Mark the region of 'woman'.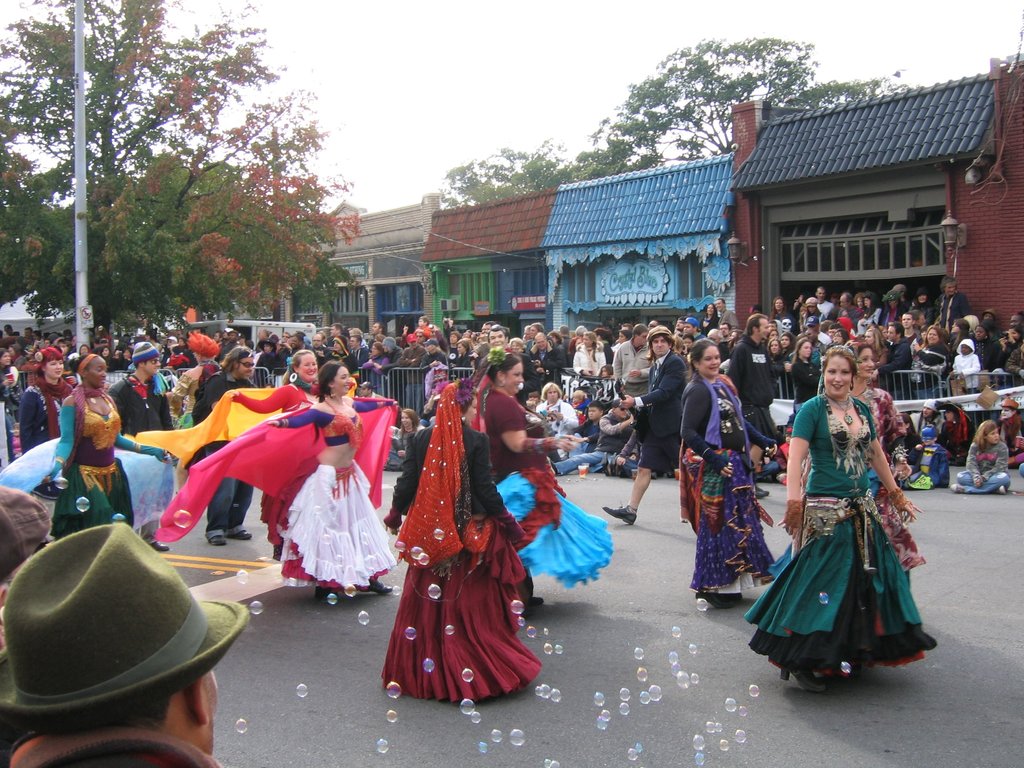
Region: crop(789, 337, 825, 408).
